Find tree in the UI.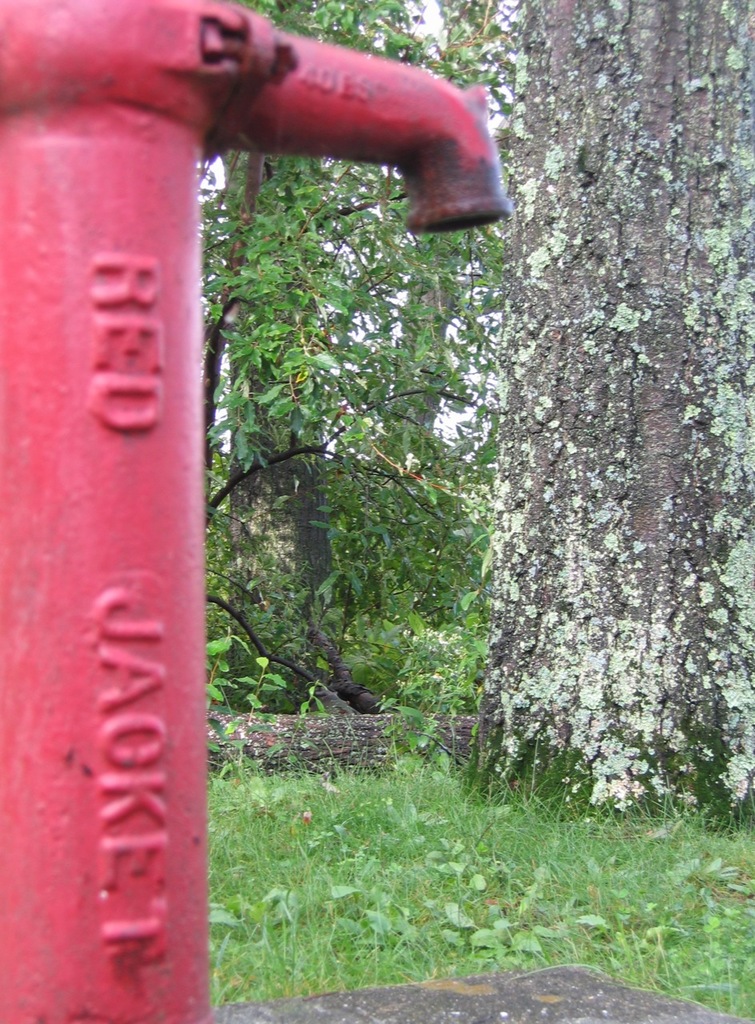
UI element at <box>182,0,511,732</box>.
